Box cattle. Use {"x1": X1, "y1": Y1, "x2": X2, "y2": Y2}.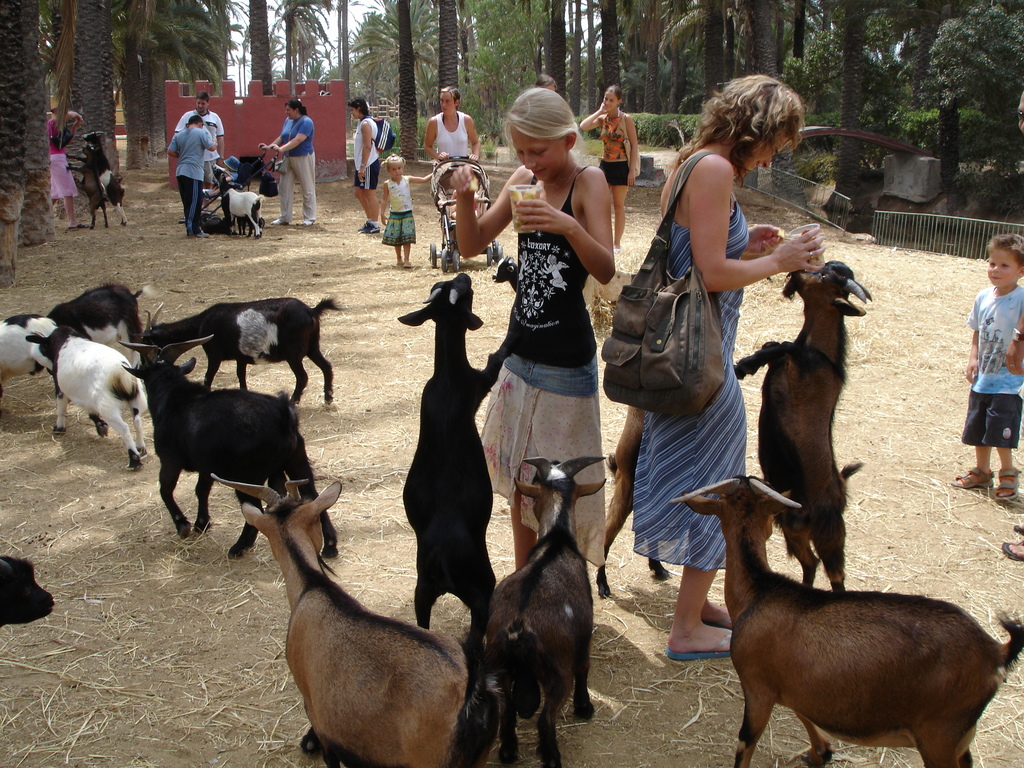
{"x1": 483, "y1": 456, "x2": 608, "y2": 767}.
